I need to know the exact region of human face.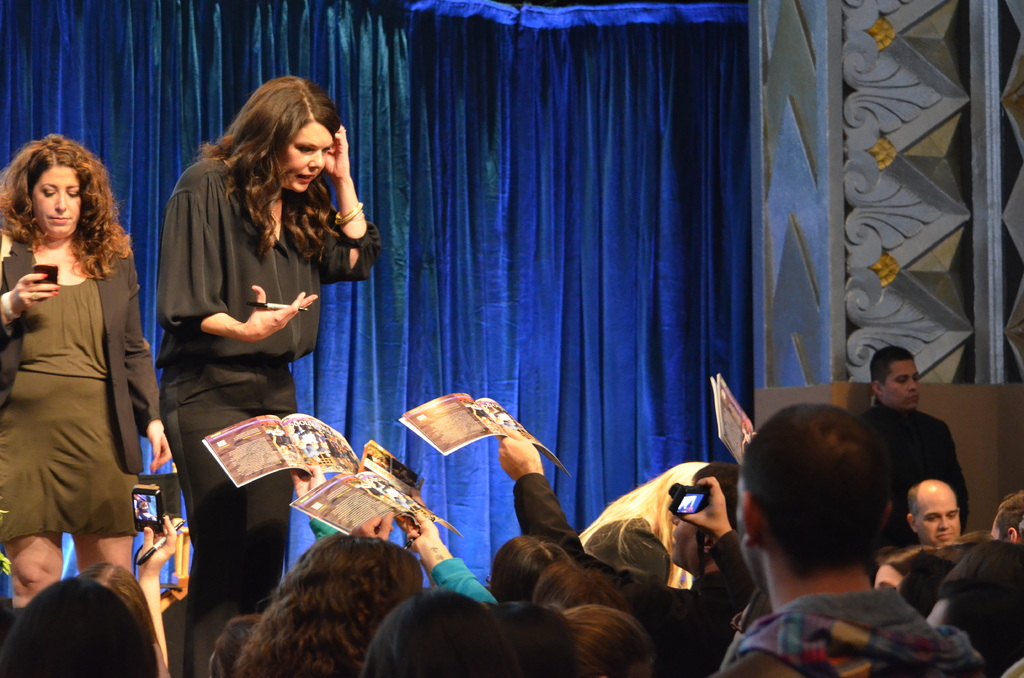
Region: [x1=280, y1=120, x2=333, y2=193].
